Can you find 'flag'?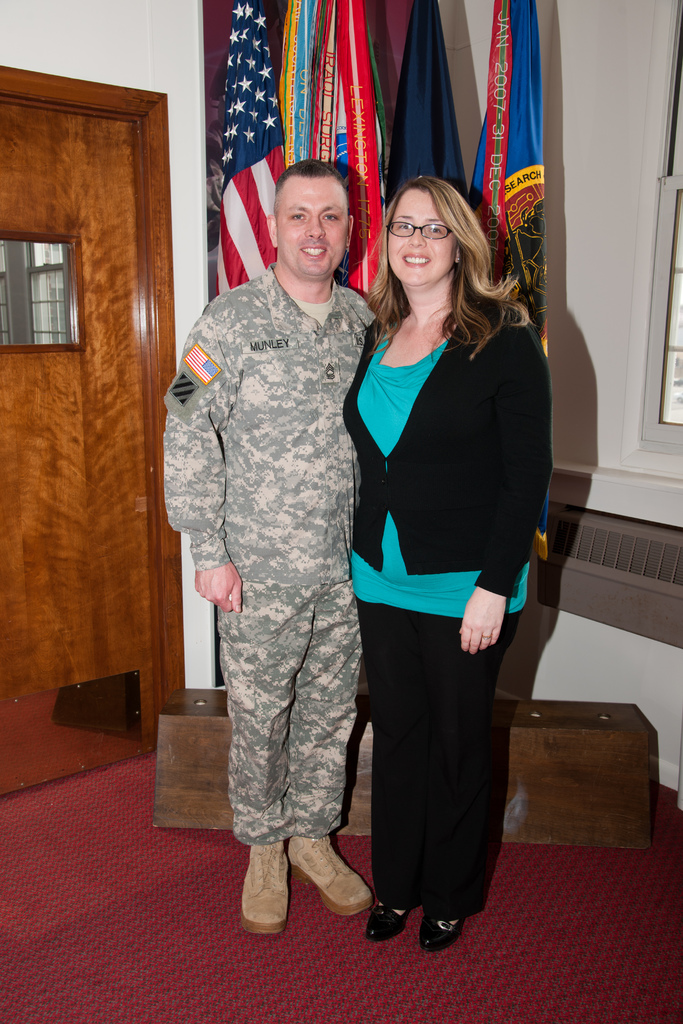
Yes, bounding box: BBox(369, 0, 415, 121).
